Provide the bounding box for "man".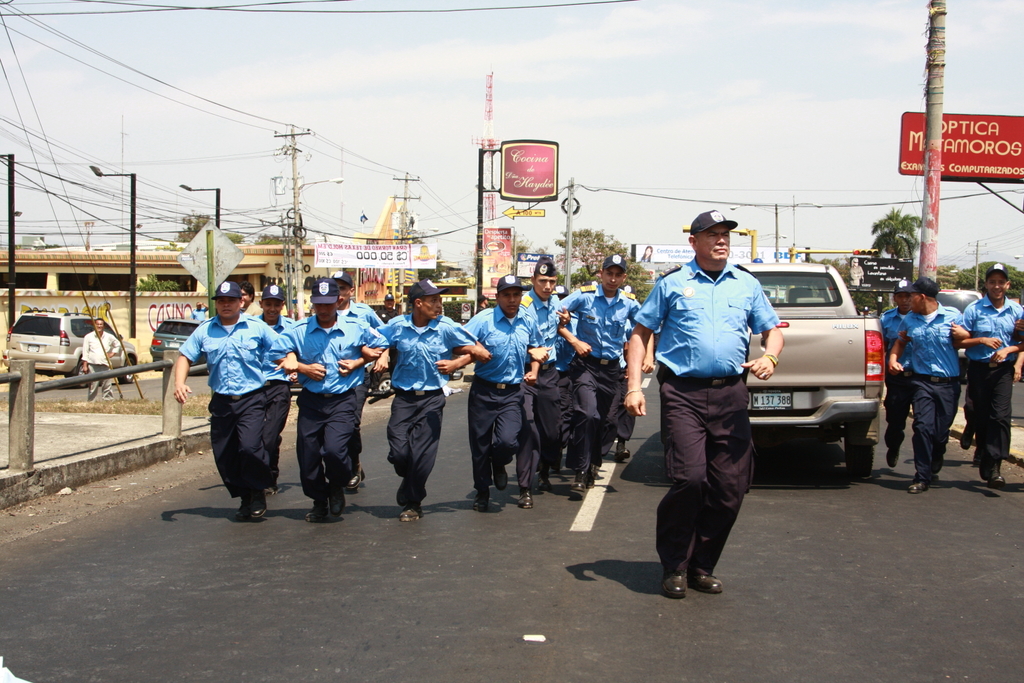
266 277 385 520.
